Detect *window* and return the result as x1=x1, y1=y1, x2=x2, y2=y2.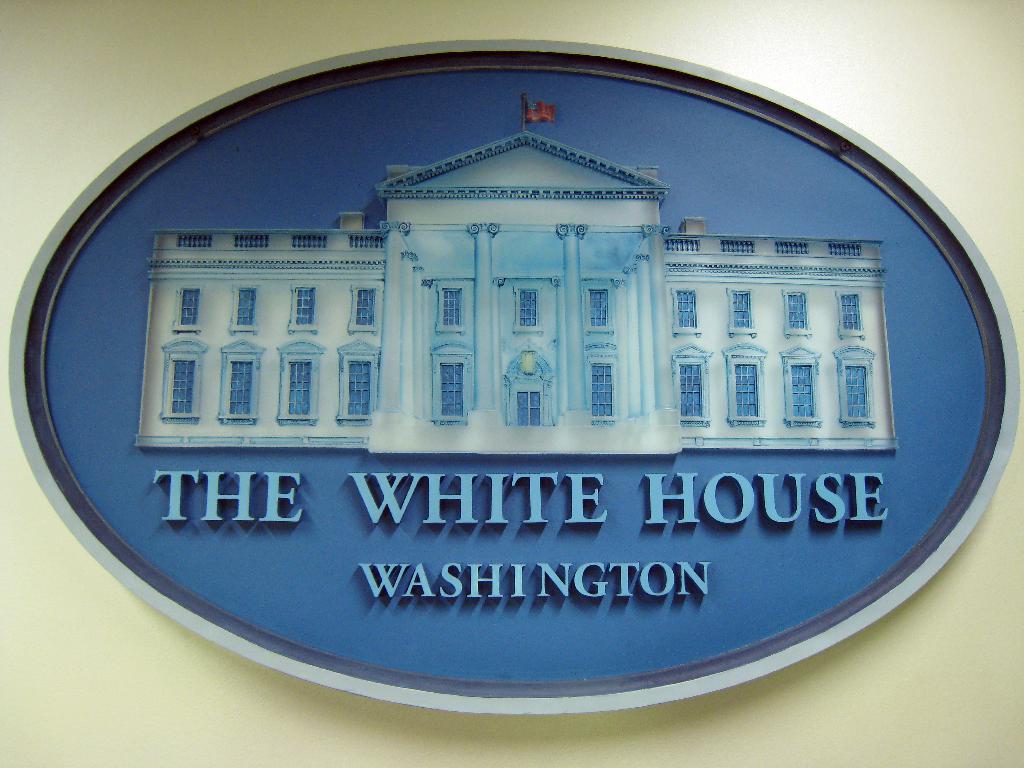
x1=589, y1=285, x2=608, y2=325.
